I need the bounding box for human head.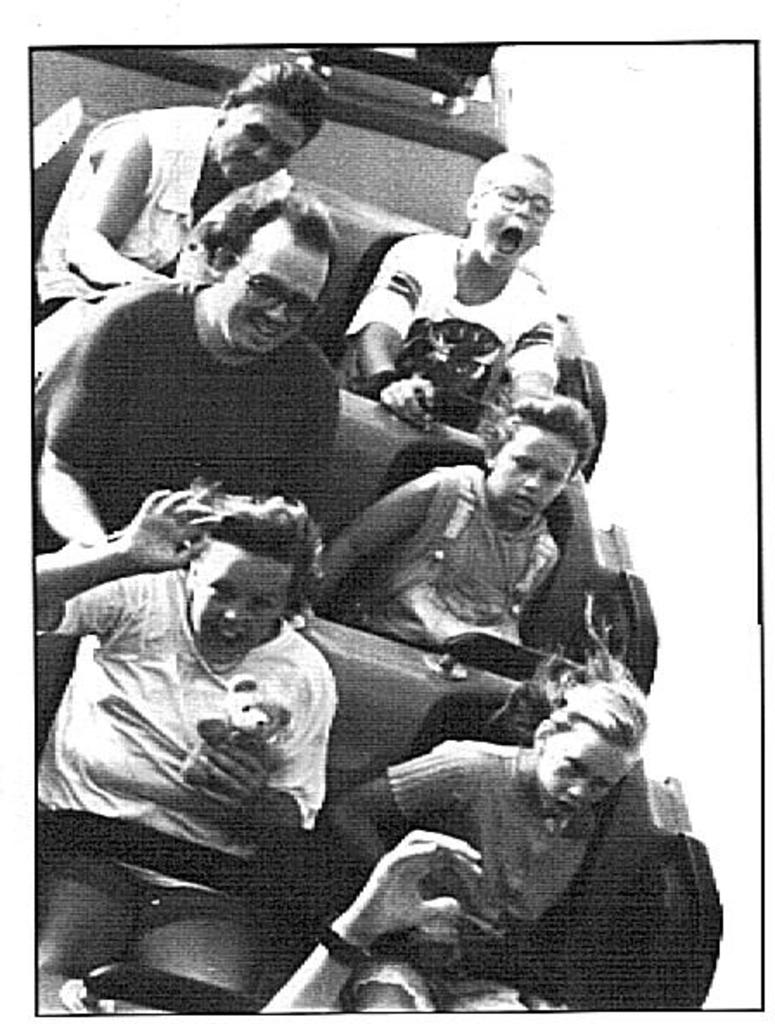
Here it is: locate(488, 391, 597, 521).
